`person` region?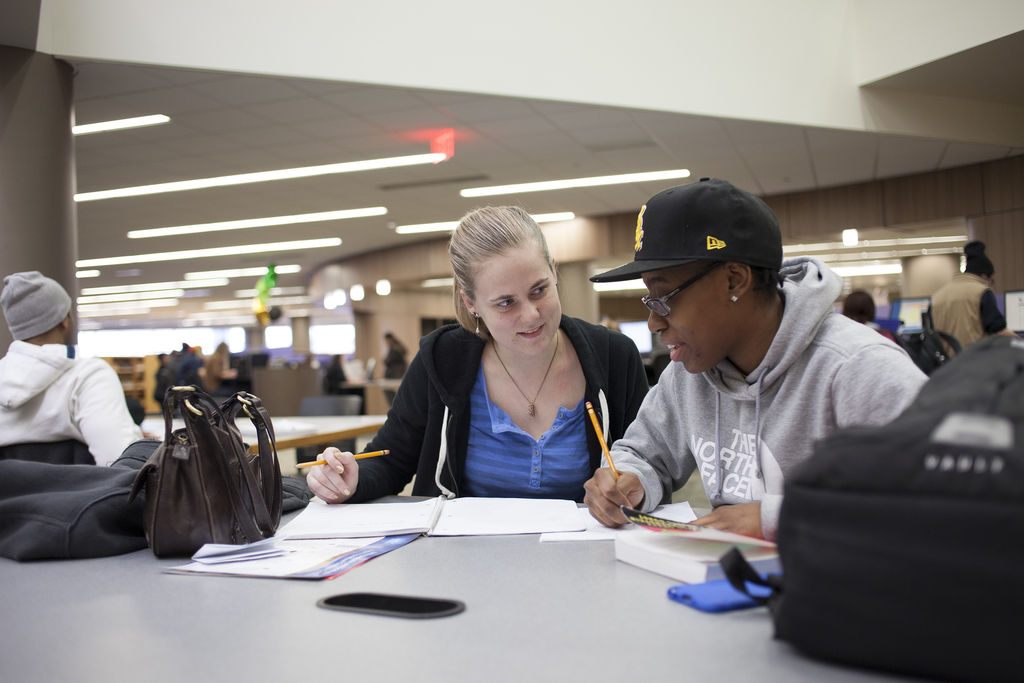
{"x1": 591, "y1": 169, "x2": 920, "y2": 578}
